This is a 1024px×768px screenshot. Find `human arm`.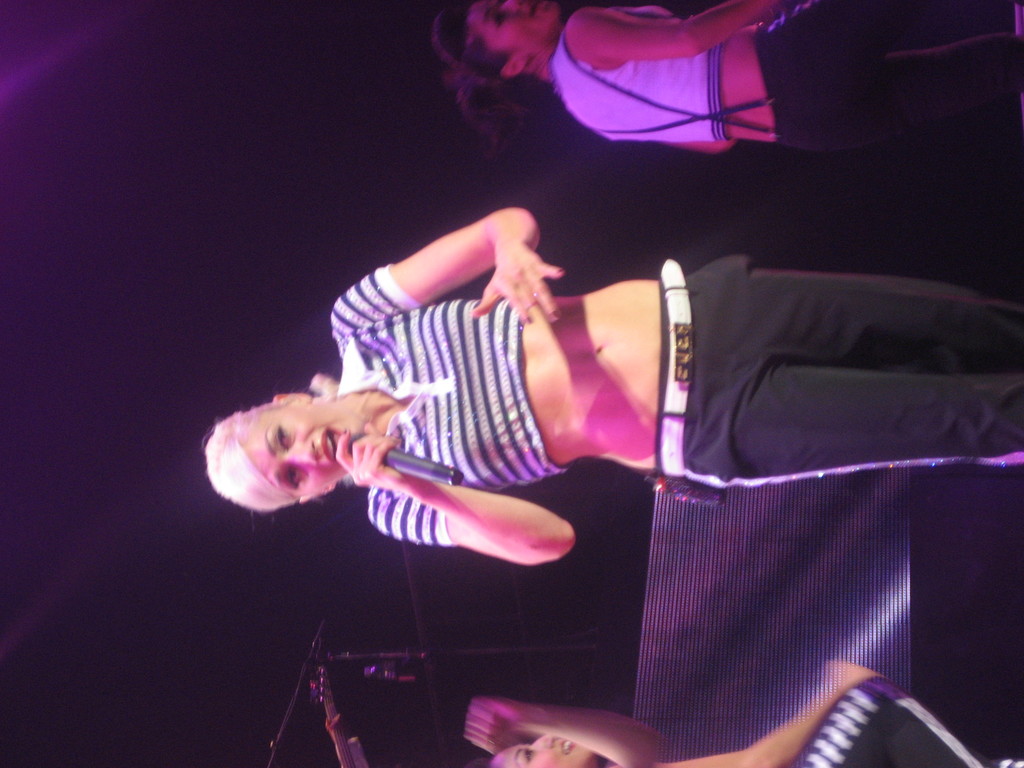
Bounding box: bbox=(305, 431, 586, 575).
